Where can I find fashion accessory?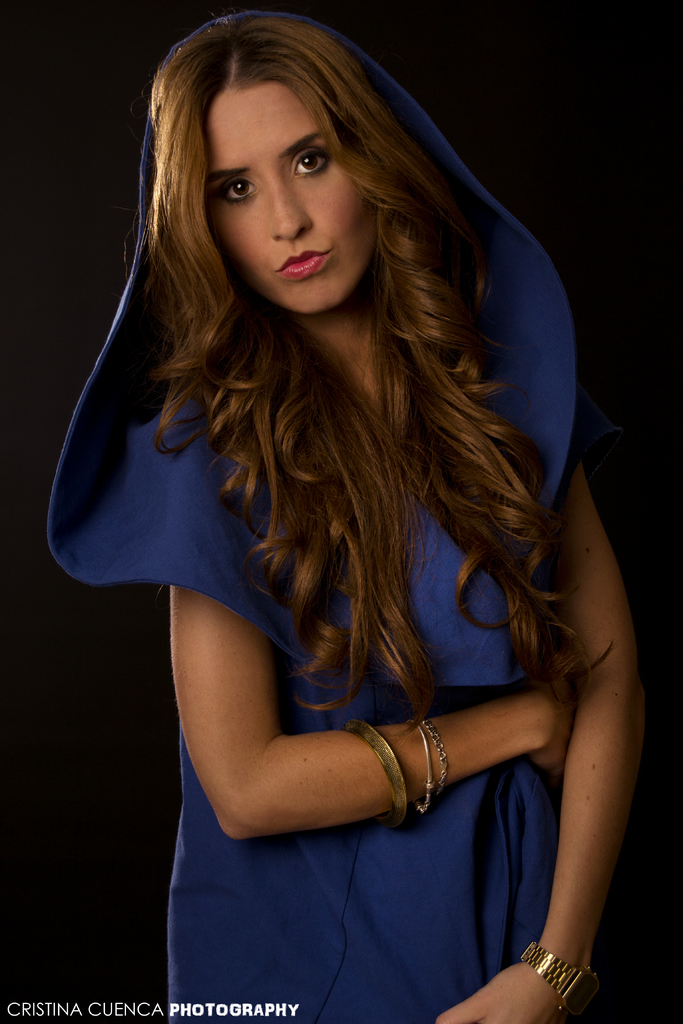
You can find it at [x1=418, y1=715, x2=454, y2=796].
